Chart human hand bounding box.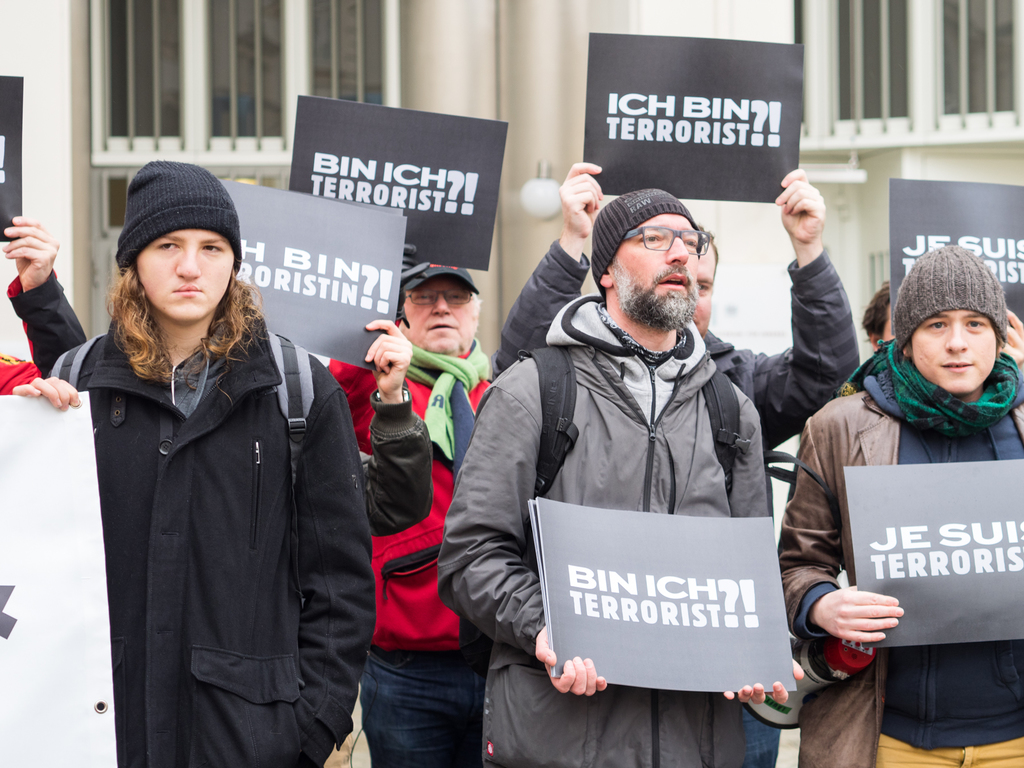
Charted: <region>532, 623, 611, 695</region>.
